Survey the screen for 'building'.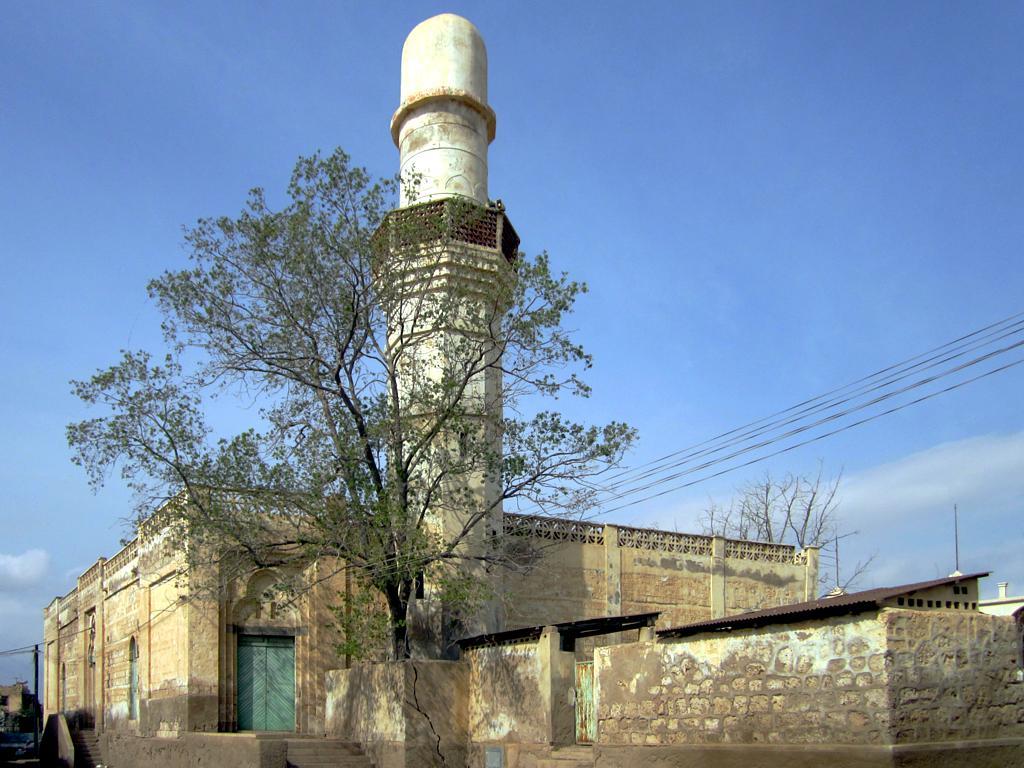
Survey found: (x1=39, y1=6, x2=1023, y2=721).
